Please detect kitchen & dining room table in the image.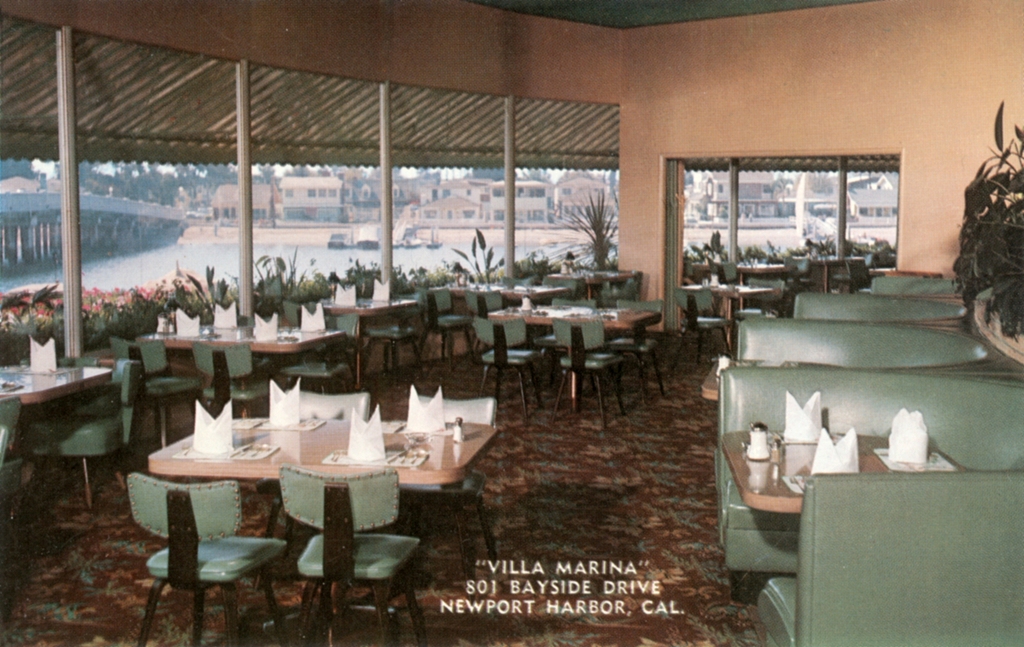
bbox=(132, 297, 342, 395).
